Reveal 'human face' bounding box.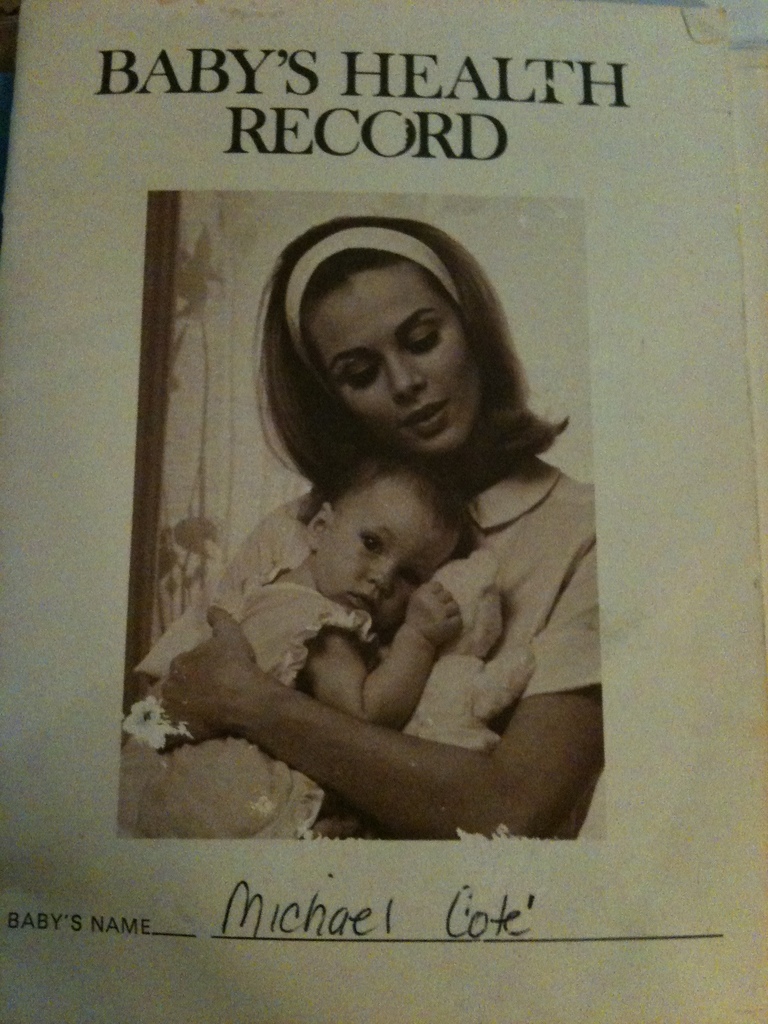
Revealed: [308, 260, 476, 444].
